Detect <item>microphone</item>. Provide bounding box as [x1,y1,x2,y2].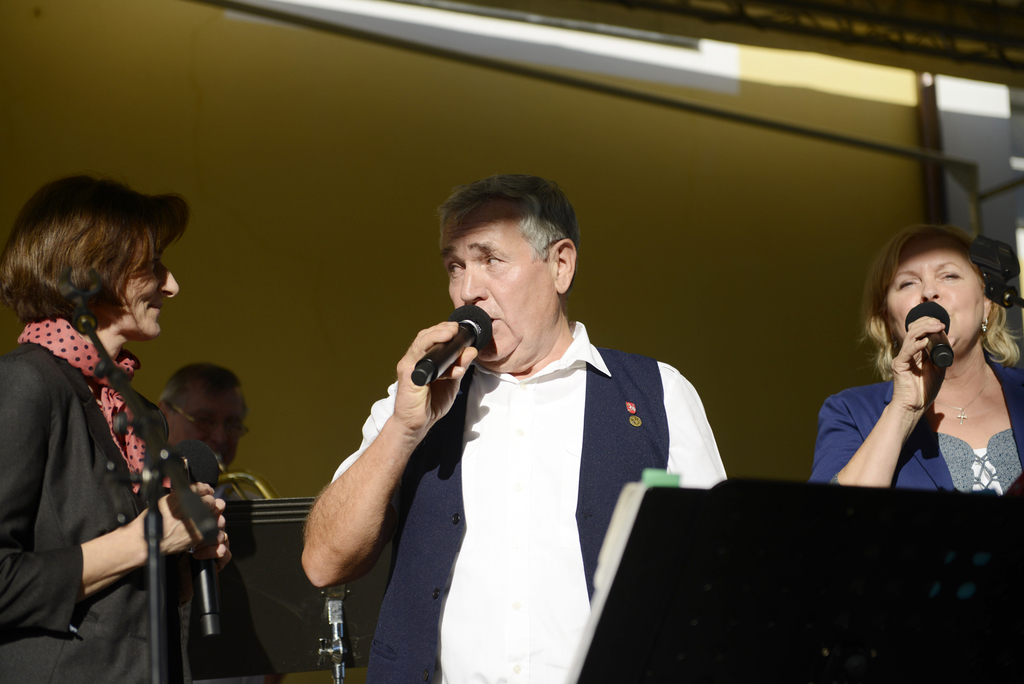
[906,300,952,375].
